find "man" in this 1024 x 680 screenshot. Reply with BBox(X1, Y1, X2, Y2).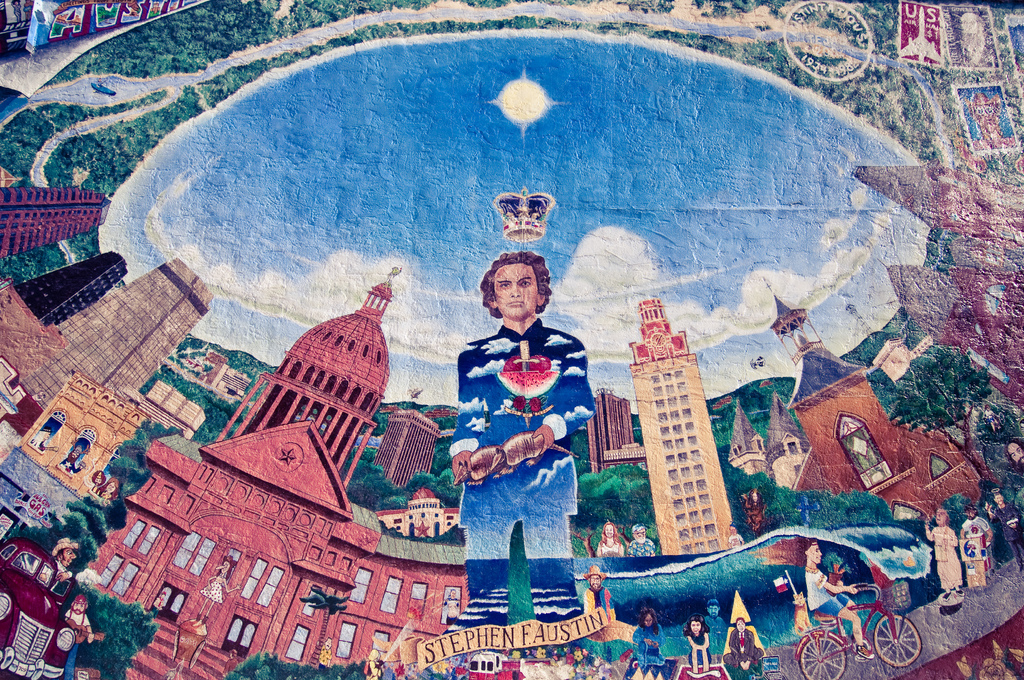
BBox(922, 513, 963, 597).
